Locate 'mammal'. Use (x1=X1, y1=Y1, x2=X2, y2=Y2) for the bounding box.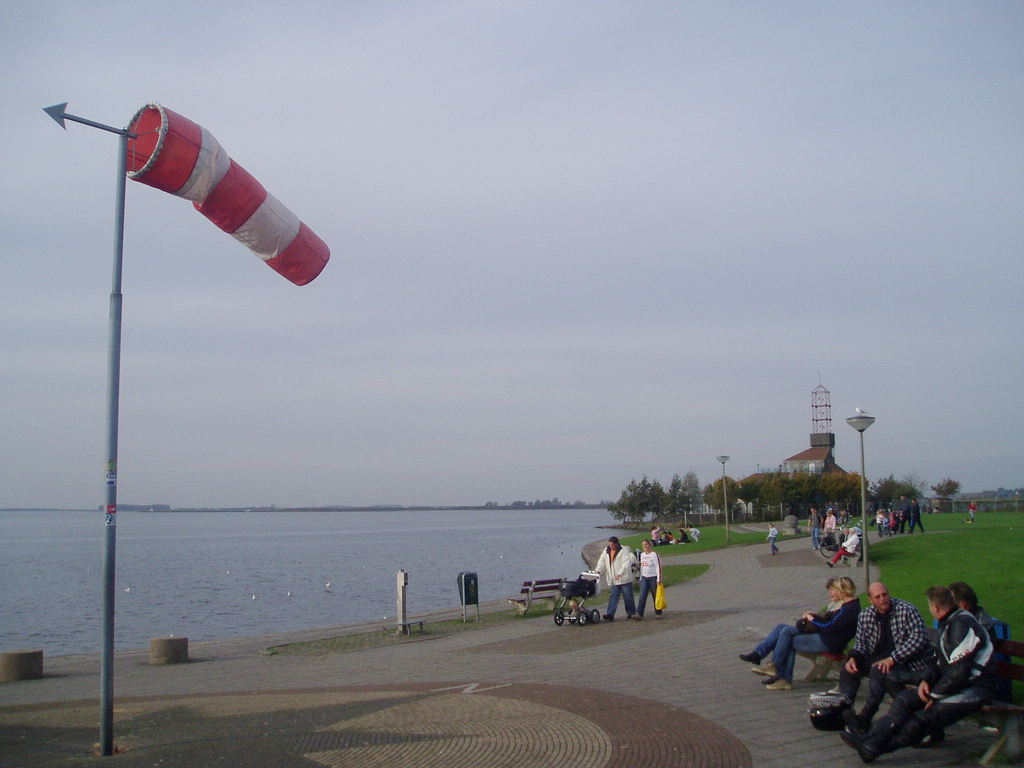
(x1=667, y1=530, x2=673, y2=542).
